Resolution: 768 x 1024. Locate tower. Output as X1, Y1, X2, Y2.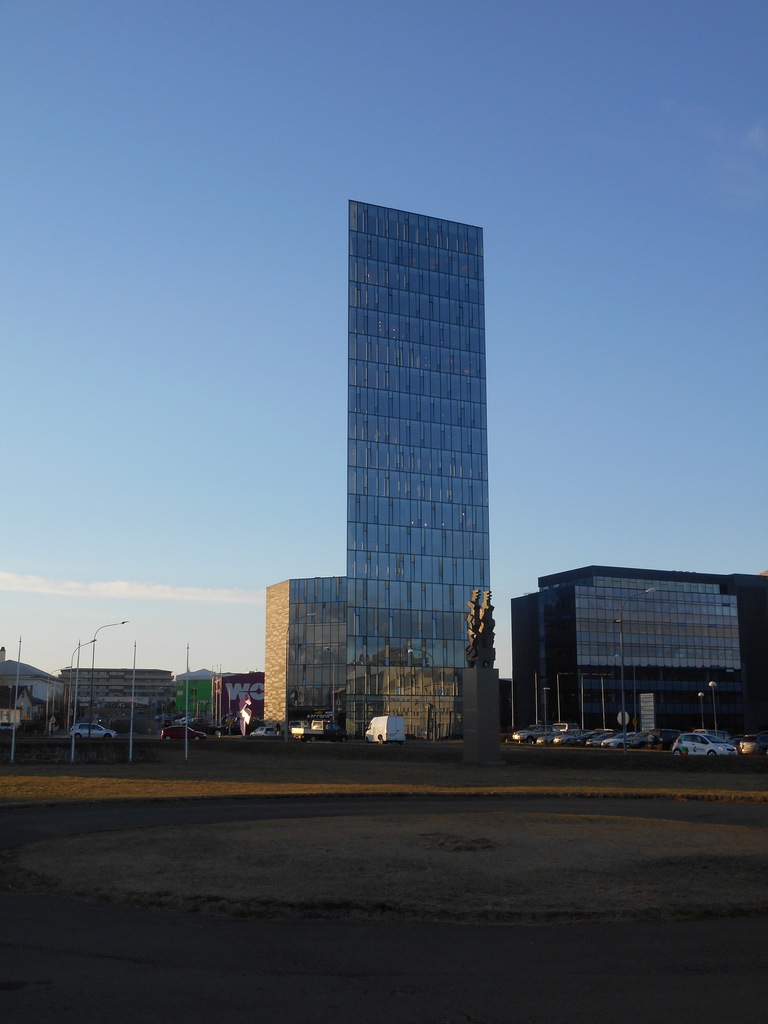
225, 156, 548, 751.
